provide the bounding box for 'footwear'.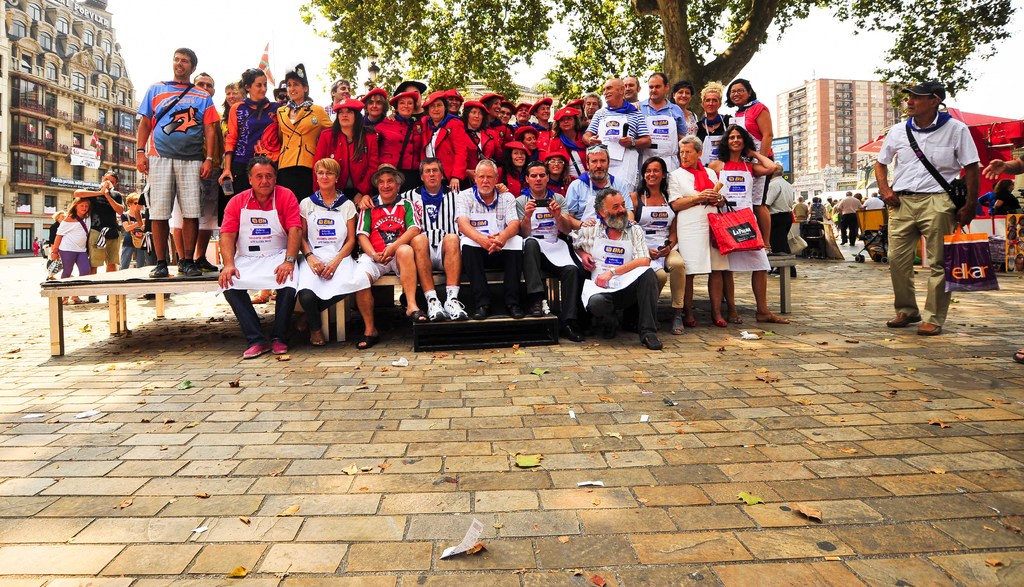
Rect(425, 295, 446, 321).
